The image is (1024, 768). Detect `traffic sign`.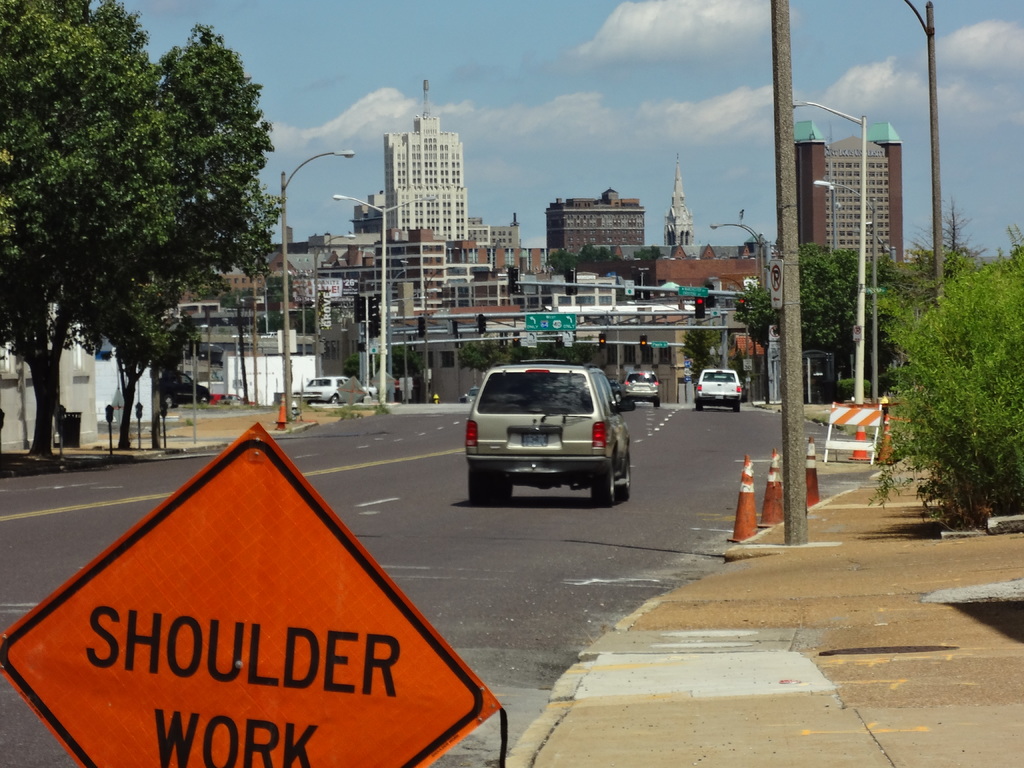
Detection: 521, 309, 576, 329.
